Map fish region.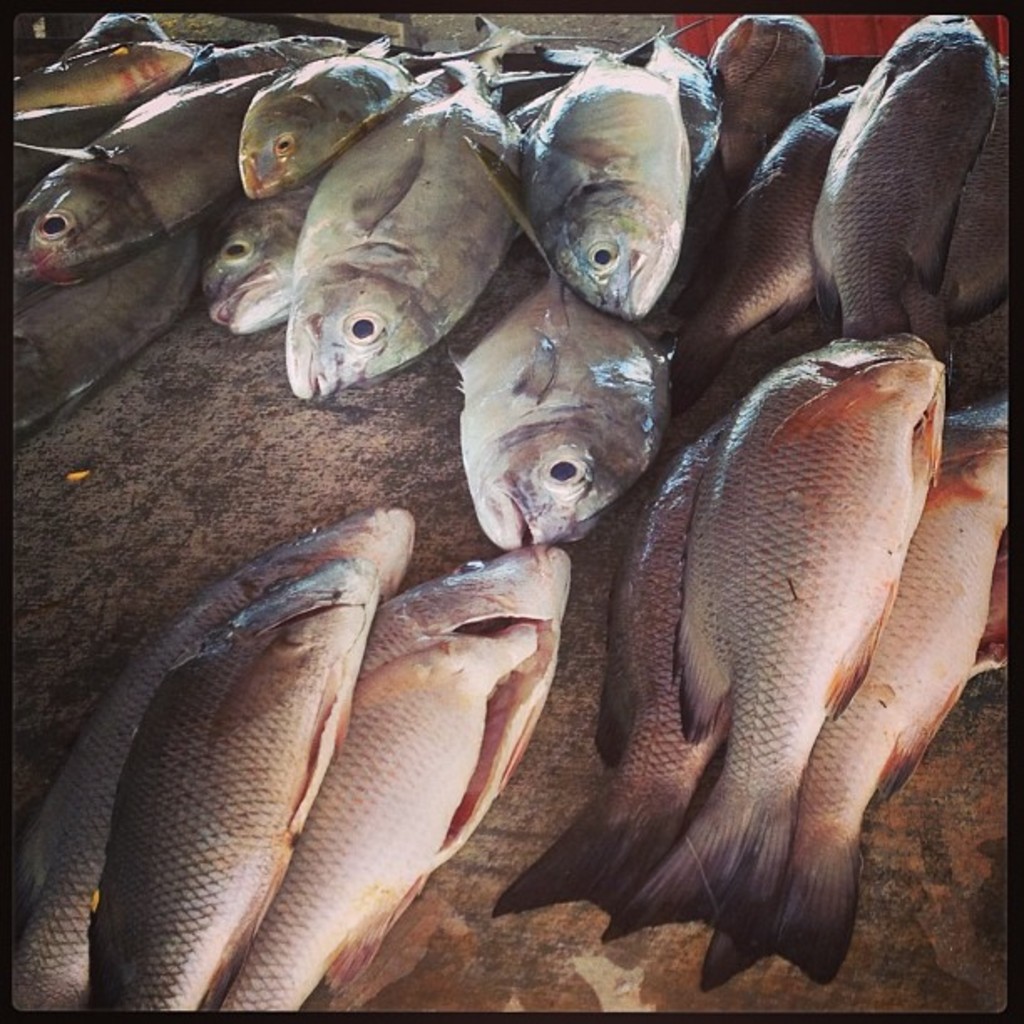
Mapped to <region>686, 423, 1022, 994</region>.
